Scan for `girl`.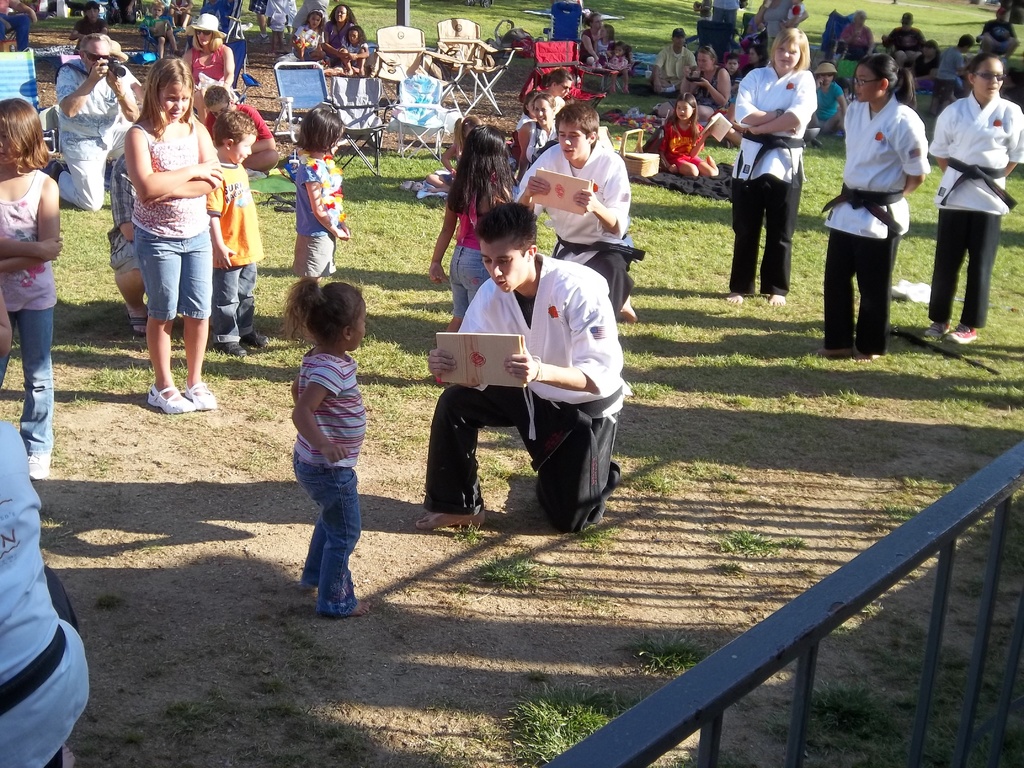
Scan result: select_region(655, 95, 719, 181).
